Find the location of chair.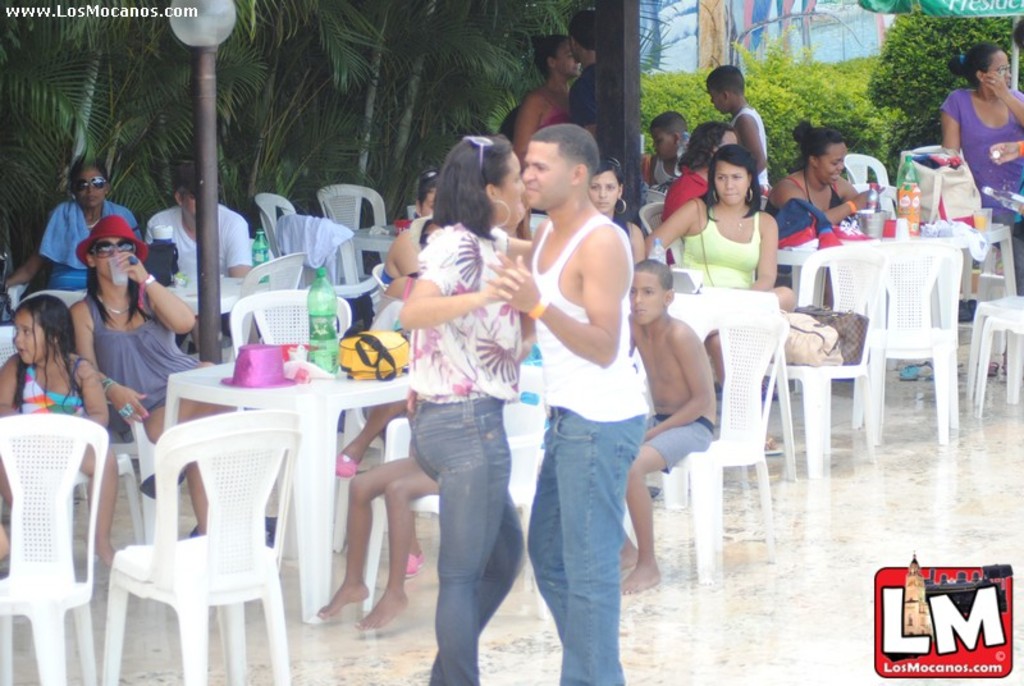
Location: [left=269, top=218, right=381, bottom=305].
